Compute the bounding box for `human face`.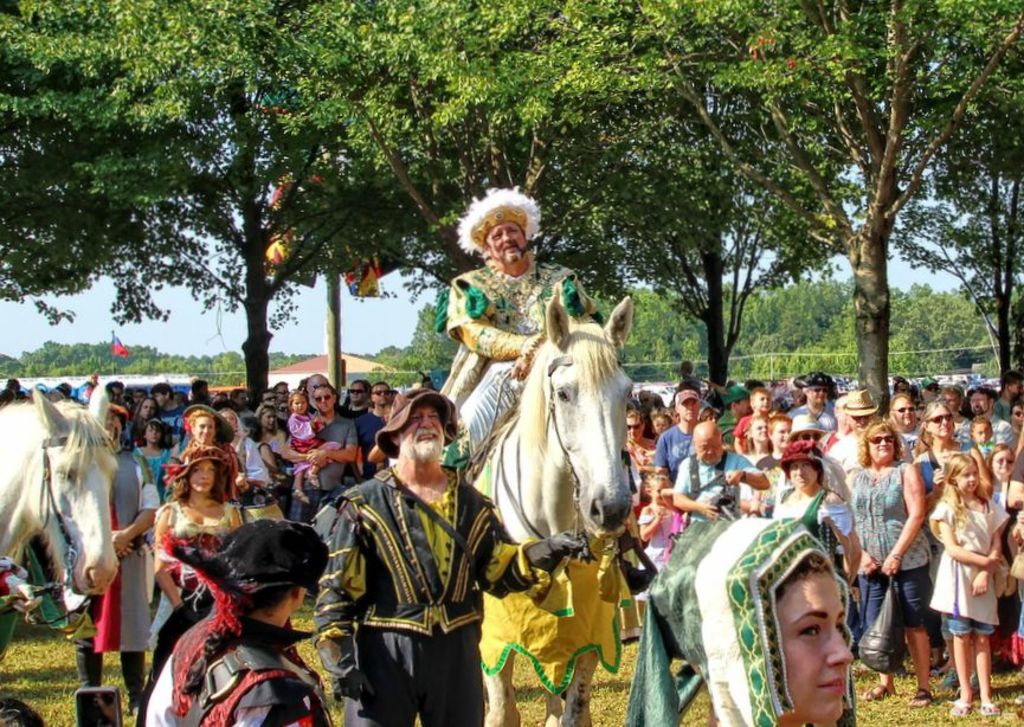
{"x1": 897, "y1": 395, "x2": 913, "y2": 429}.
